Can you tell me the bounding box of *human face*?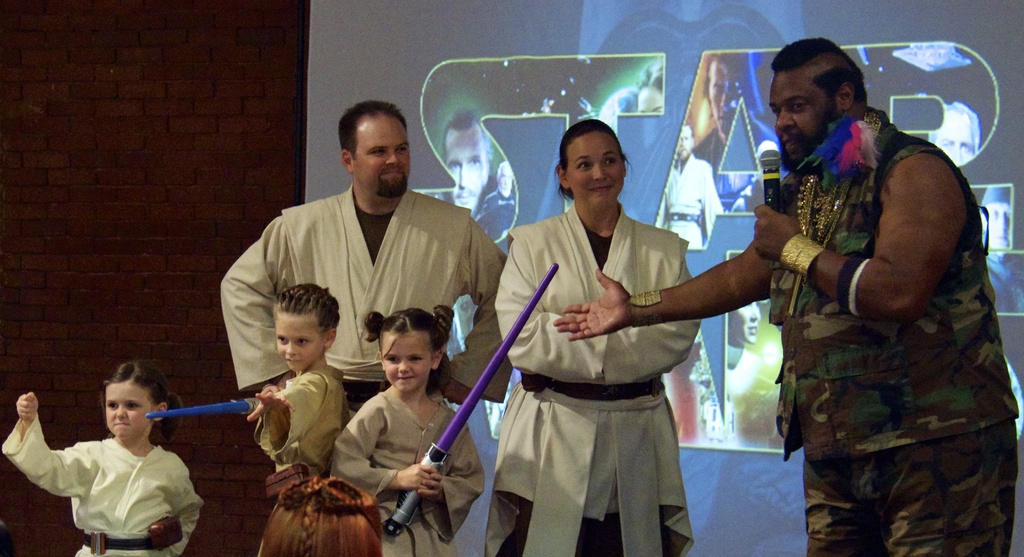
[left=448, top=134, right=484, bottom=205].
